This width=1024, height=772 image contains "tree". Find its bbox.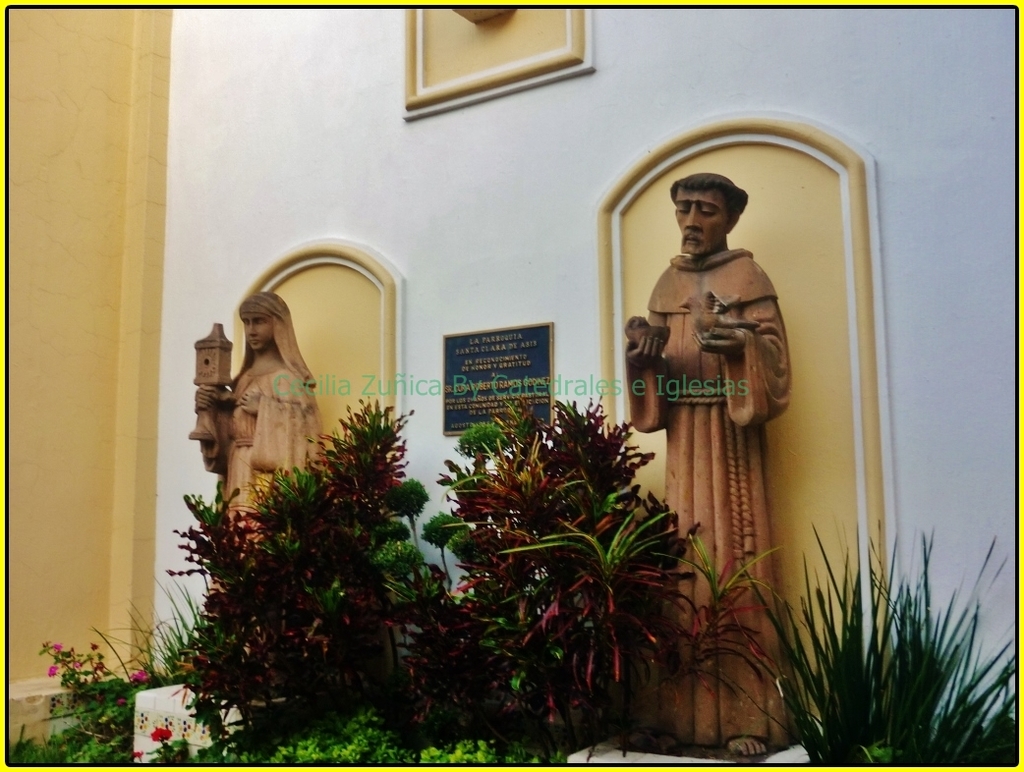
bbox=[743, 510, 1020, 769].
